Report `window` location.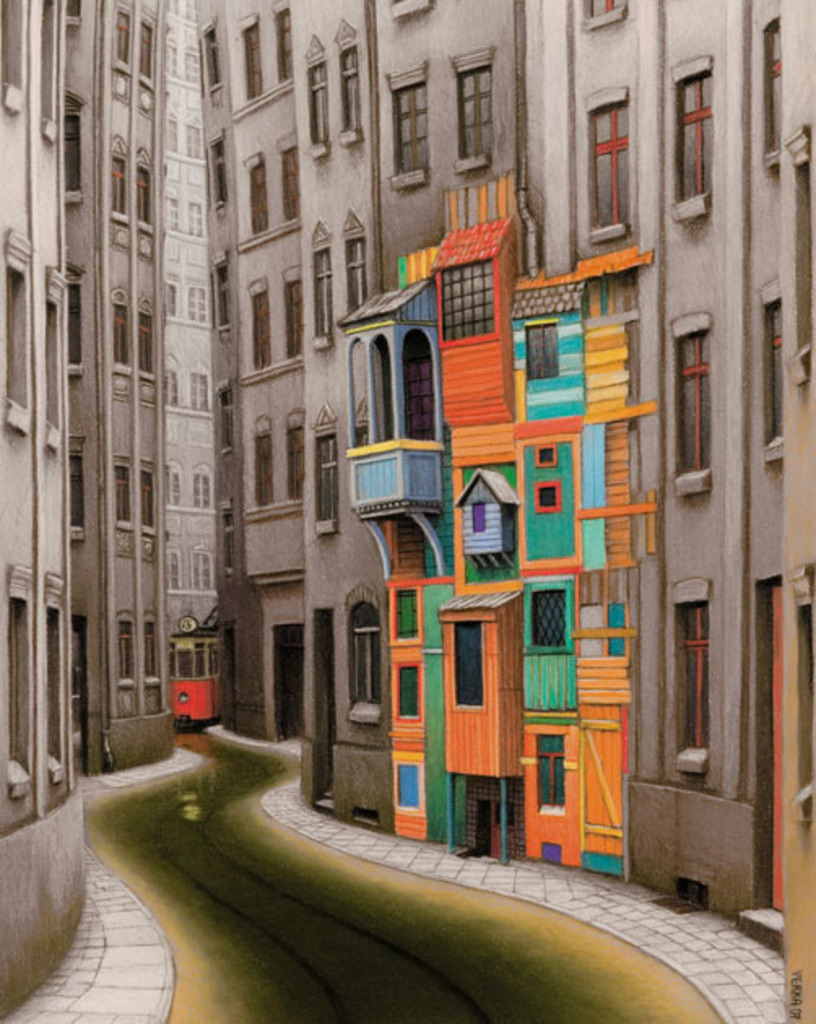
Report: 579, 91, 624, 231.
